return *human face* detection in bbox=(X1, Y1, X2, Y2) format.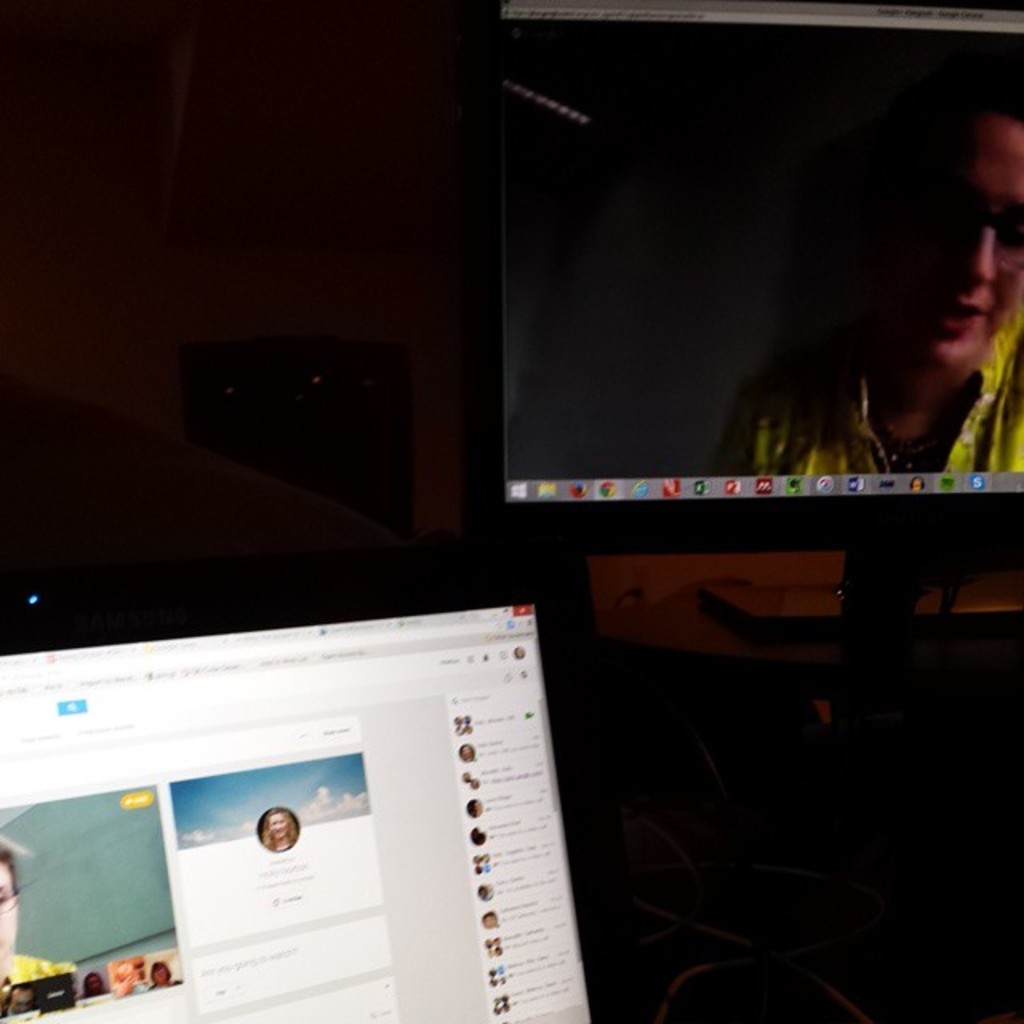
bbox=(0, 866, 18, 965).
